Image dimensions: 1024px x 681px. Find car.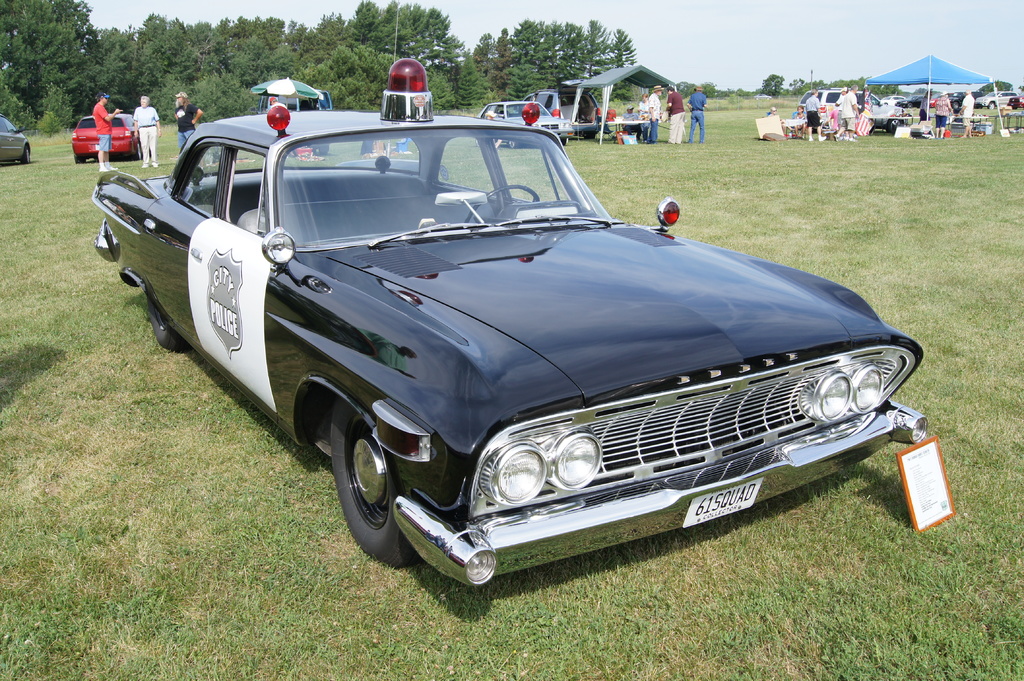
x1=0, y1=118, x2=33, y2=164.
